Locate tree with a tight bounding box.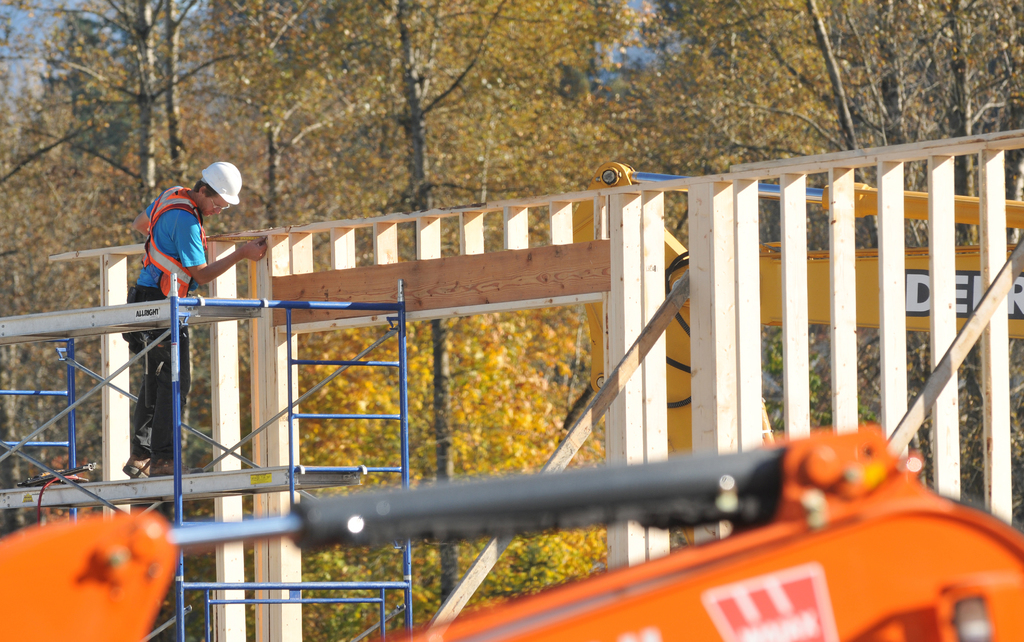
bbox(0, 0, 1023, 641).
